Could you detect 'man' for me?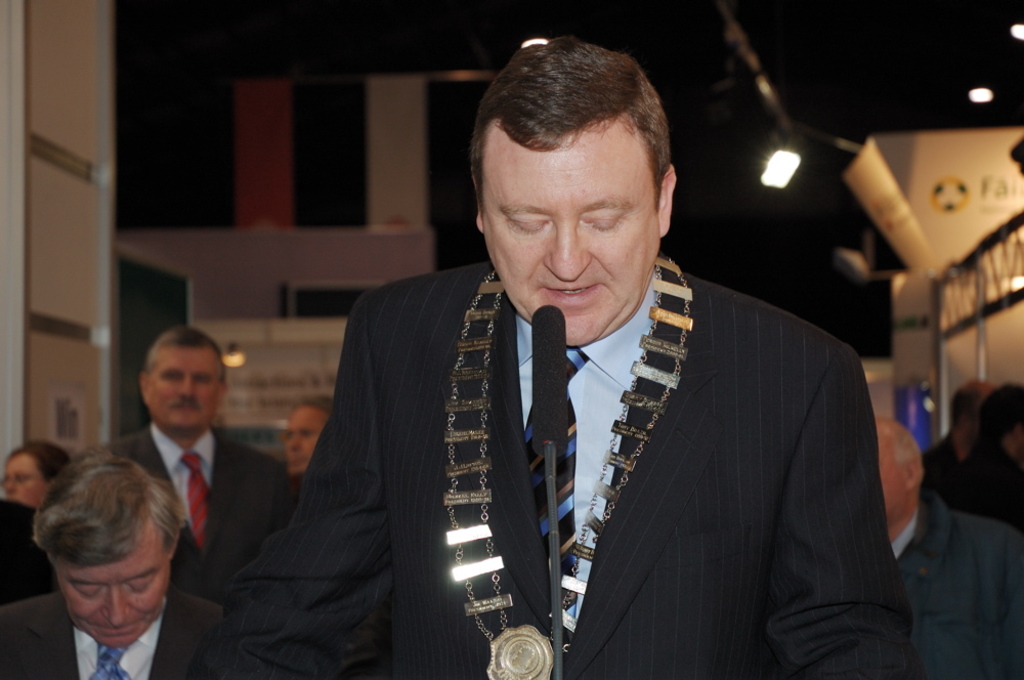
Detection result: {"left": 93, "top": 323, "right": 296, "bottom": 609}.
